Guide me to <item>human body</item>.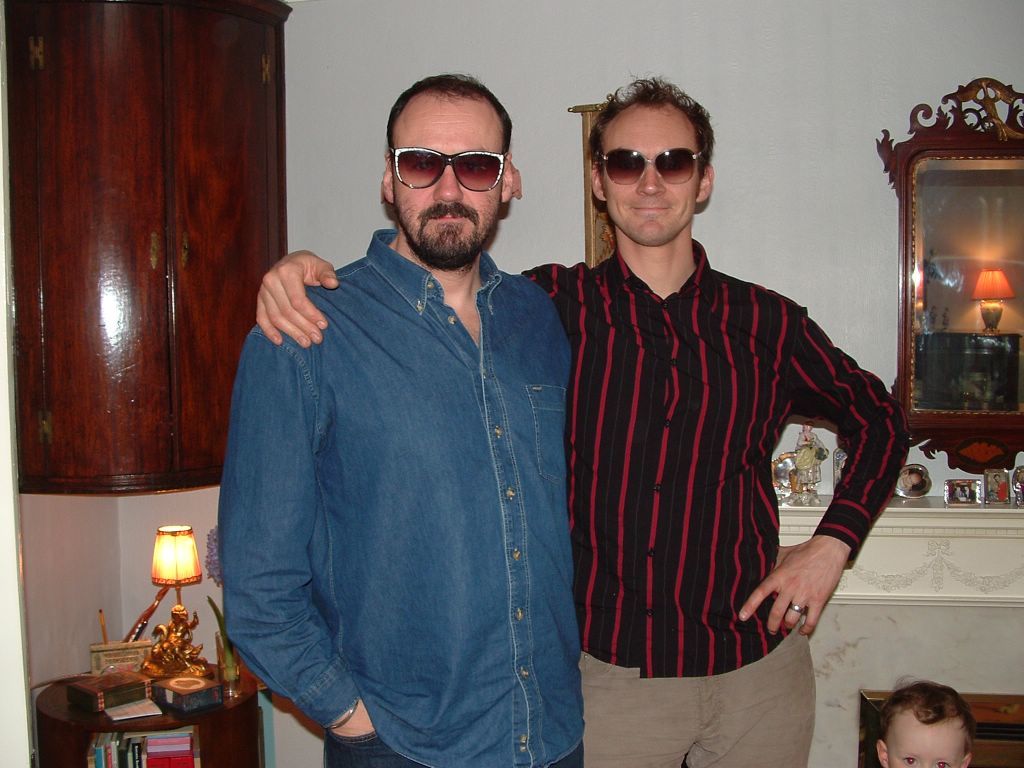
Guidance: (left=246, top=51, right=908, bottom=757).
